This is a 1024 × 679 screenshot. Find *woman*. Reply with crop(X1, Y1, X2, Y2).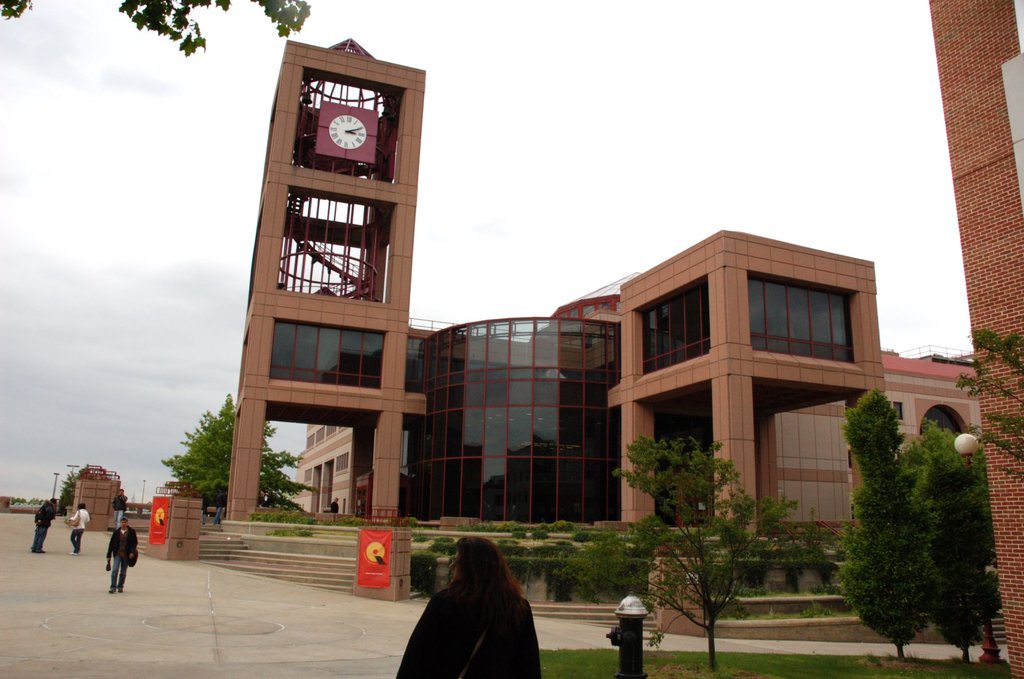
crop(399, 529, 541, 678).
